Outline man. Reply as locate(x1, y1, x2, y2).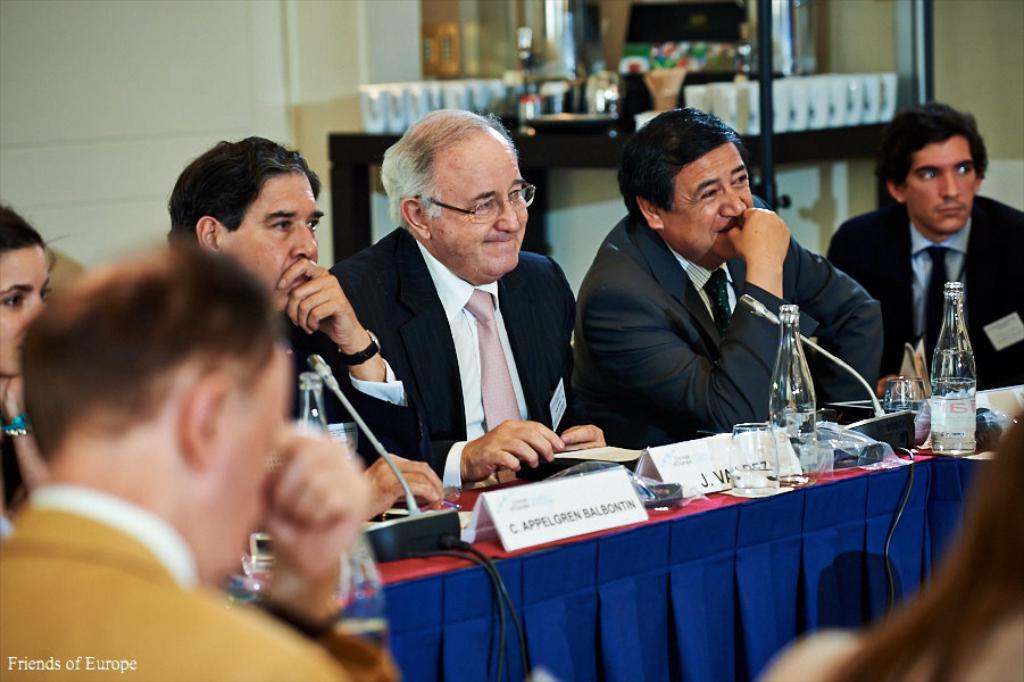
locate(322, 100, 577, 488).
